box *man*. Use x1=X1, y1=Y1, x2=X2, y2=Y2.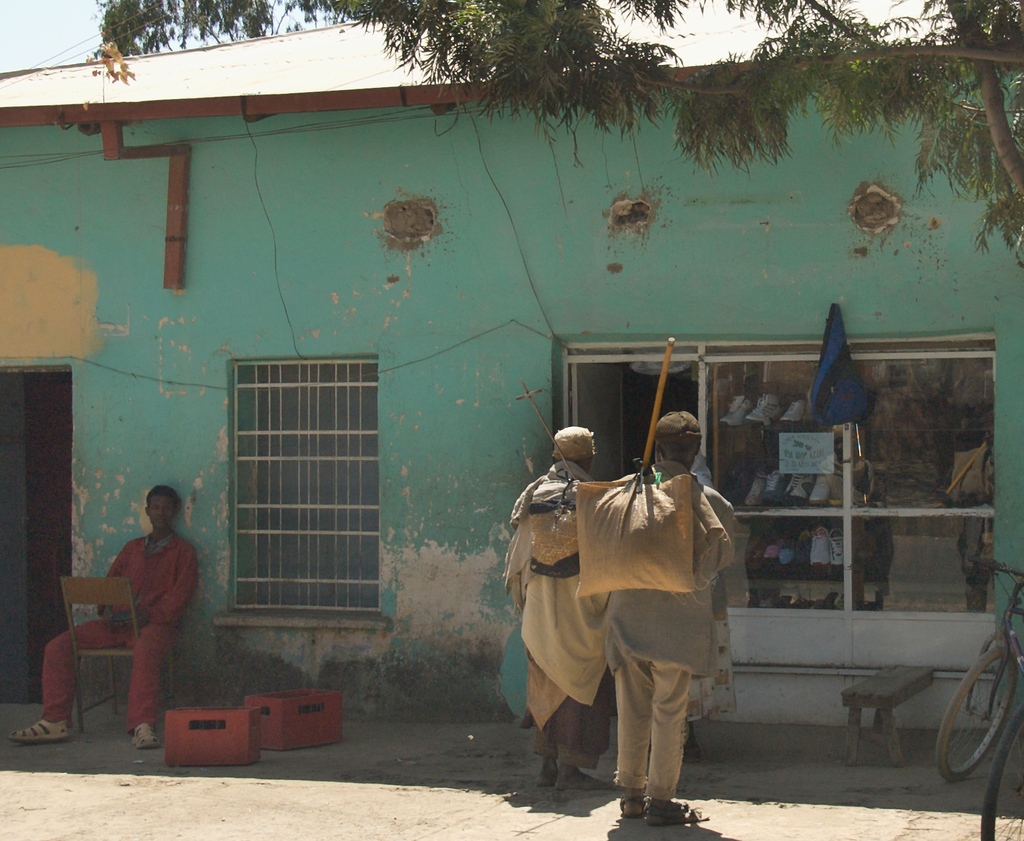
x1=63, y1=487, x2=195, y2=740.
